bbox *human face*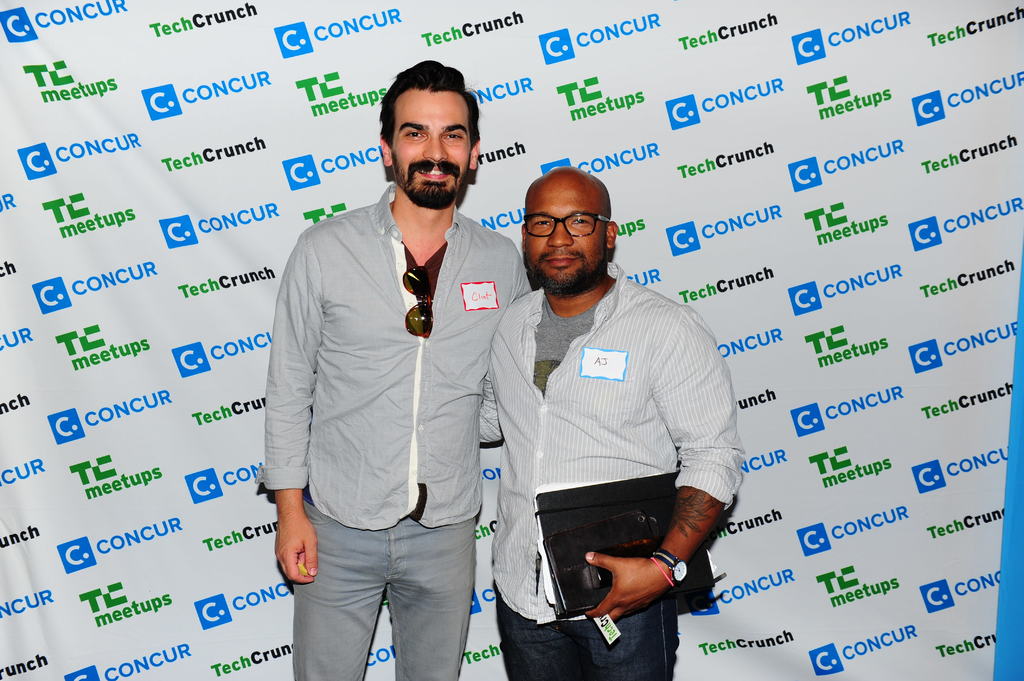
BBox(526, 183, 607, 291)
